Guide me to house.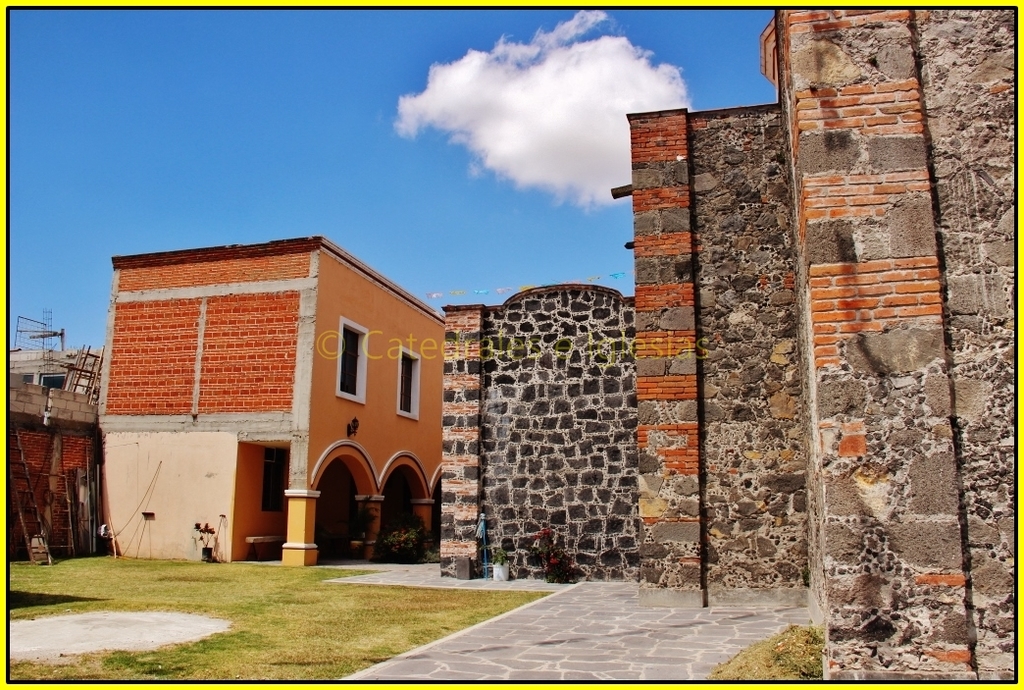
Guidance: [x1=77, y1=215, x2=463, y2=579].
